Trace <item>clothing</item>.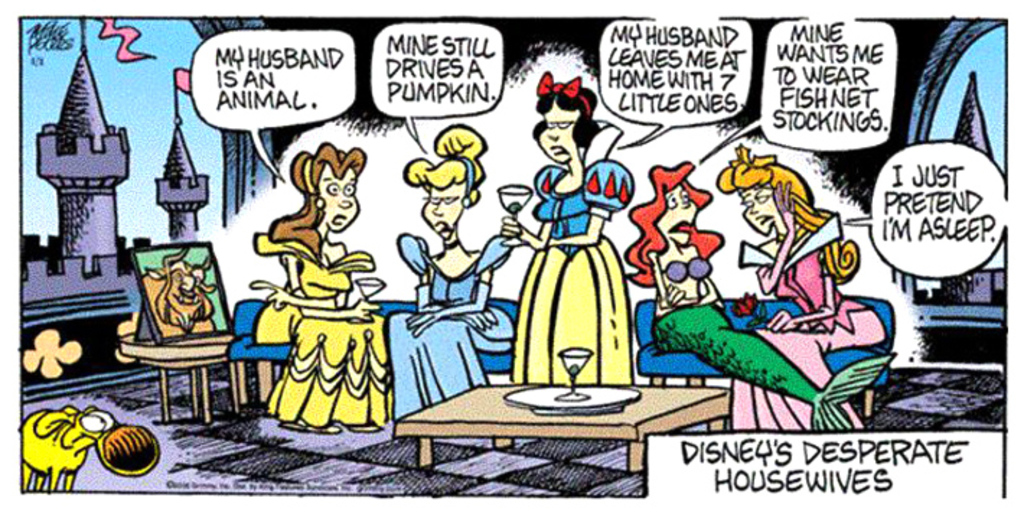
Traced to <box>379,234,519,420</box>.
